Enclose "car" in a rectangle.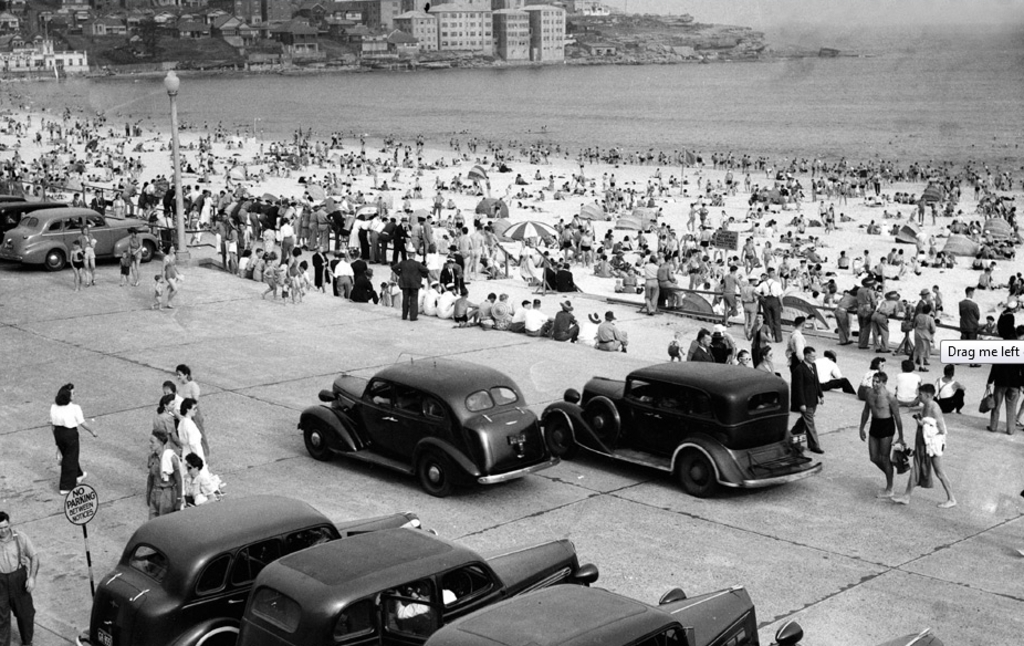
x1=82, y1=521, x2=602, y2=645.
